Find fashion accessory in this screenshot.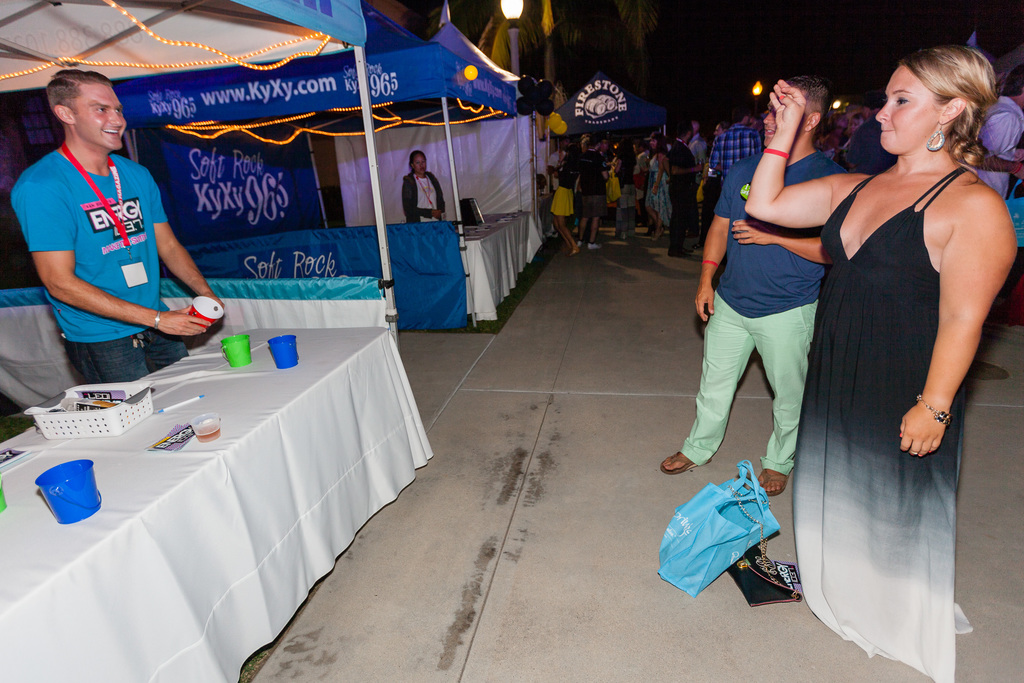
The bounding box for fashion accessory is x1=569 y1=251 x2=581 y2=258.
